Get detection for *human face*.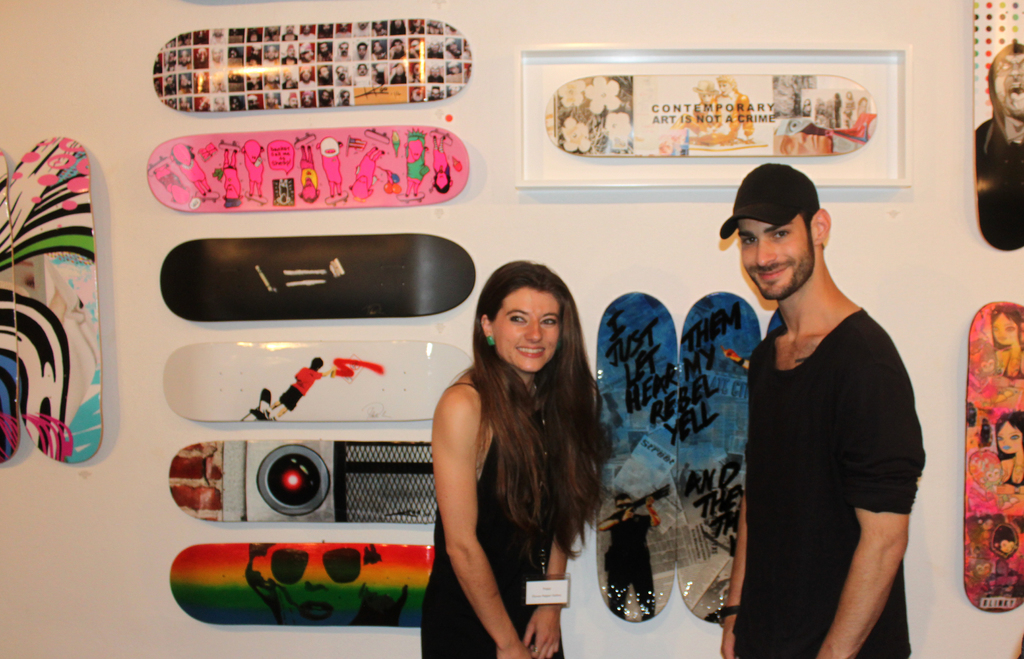
Detection: pyautogui.locateOnScreen(740, 219, 810, 302).
